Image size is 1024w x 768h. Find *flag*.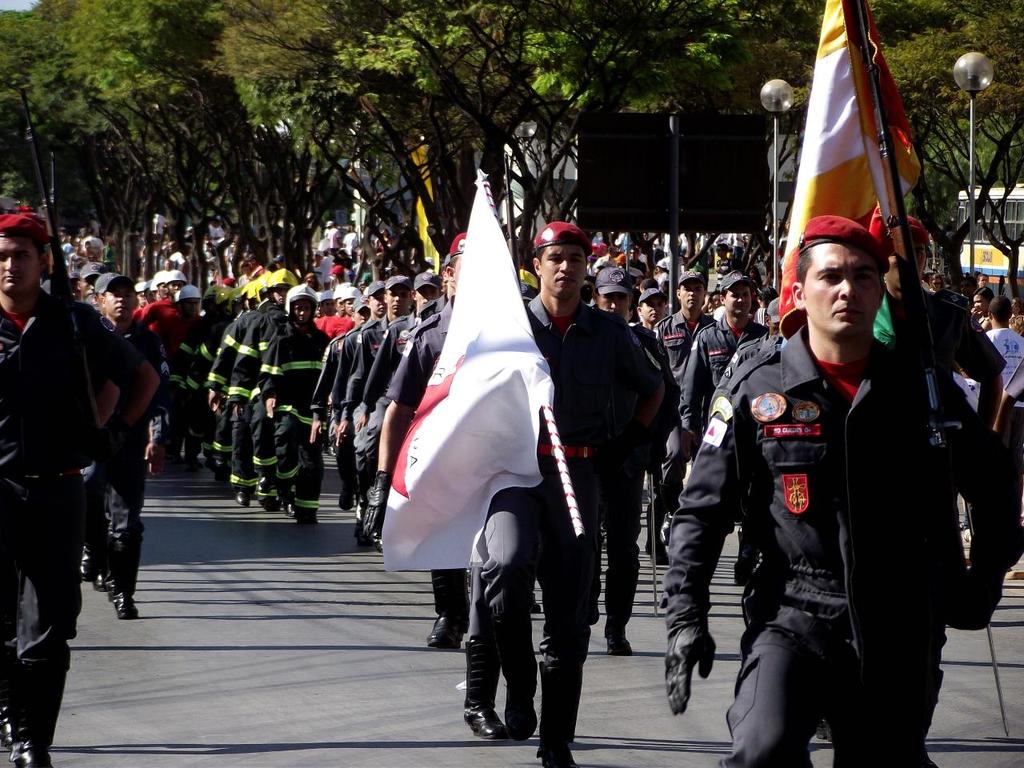
384:174:546:570.
